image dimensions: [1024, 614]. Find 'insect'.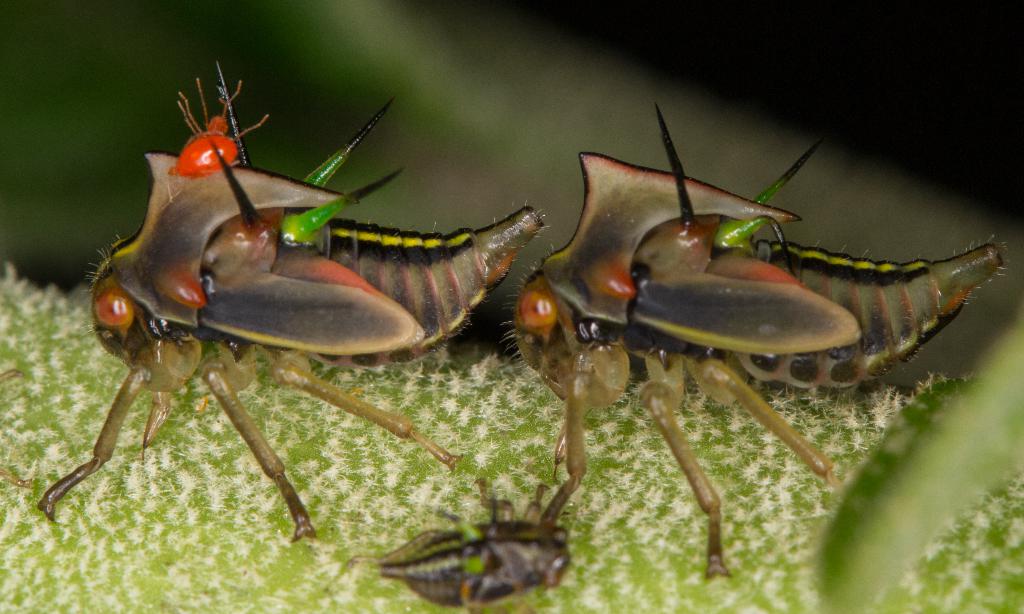
box=[504, 106, 1007, 585].
